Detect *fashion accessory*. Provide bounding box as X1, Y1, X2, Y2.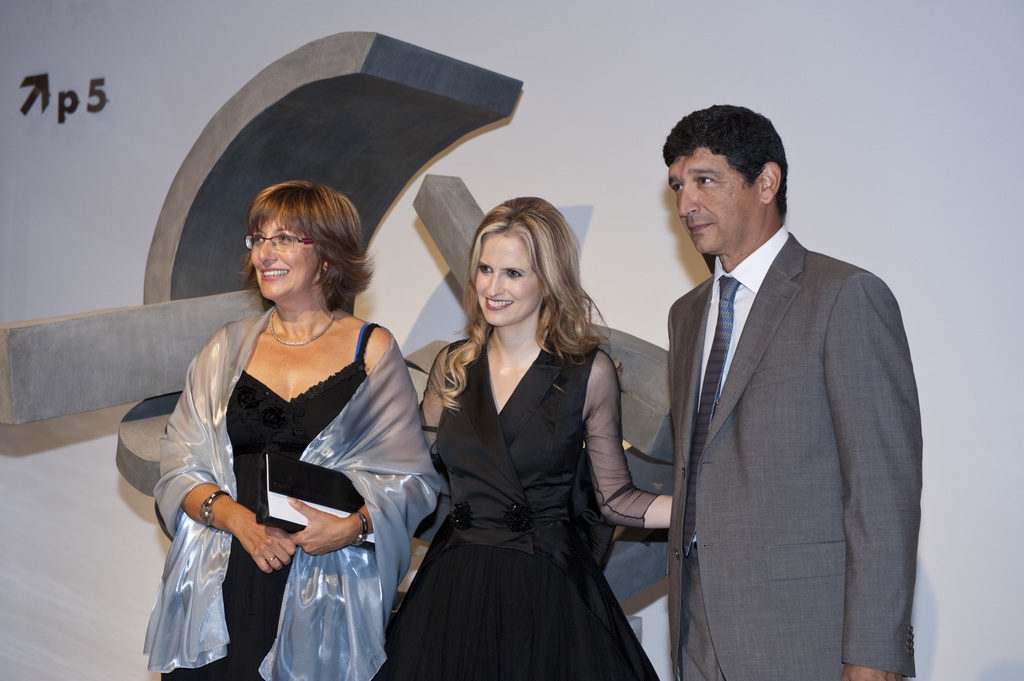
692, 540, 700, 556.
